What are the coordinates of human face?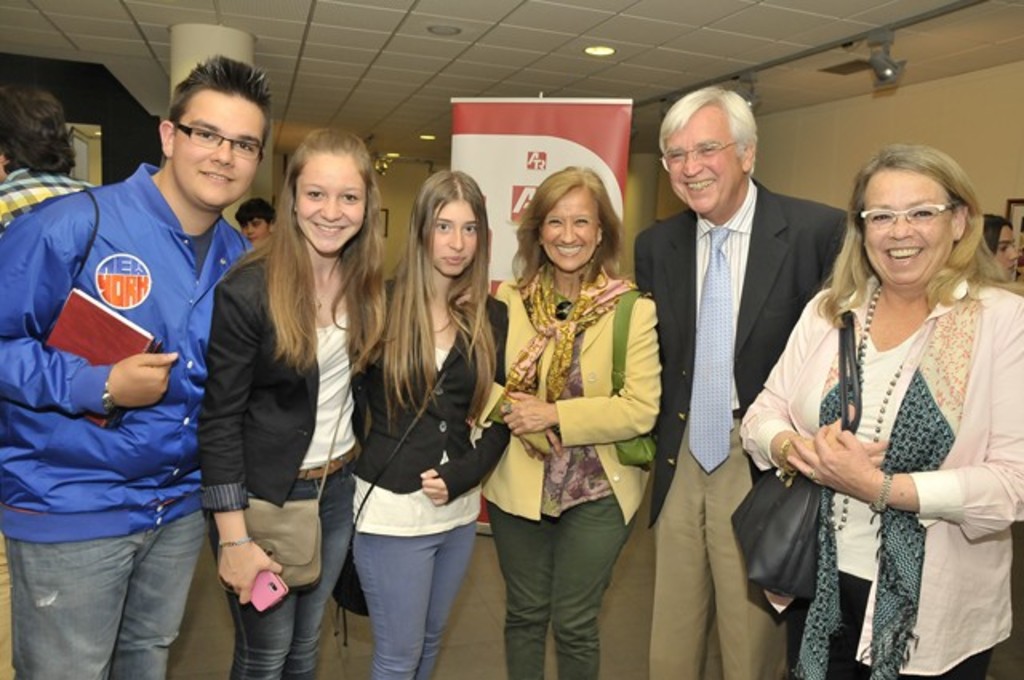
(x1=429, y1=195, x2=477, y2=274).
